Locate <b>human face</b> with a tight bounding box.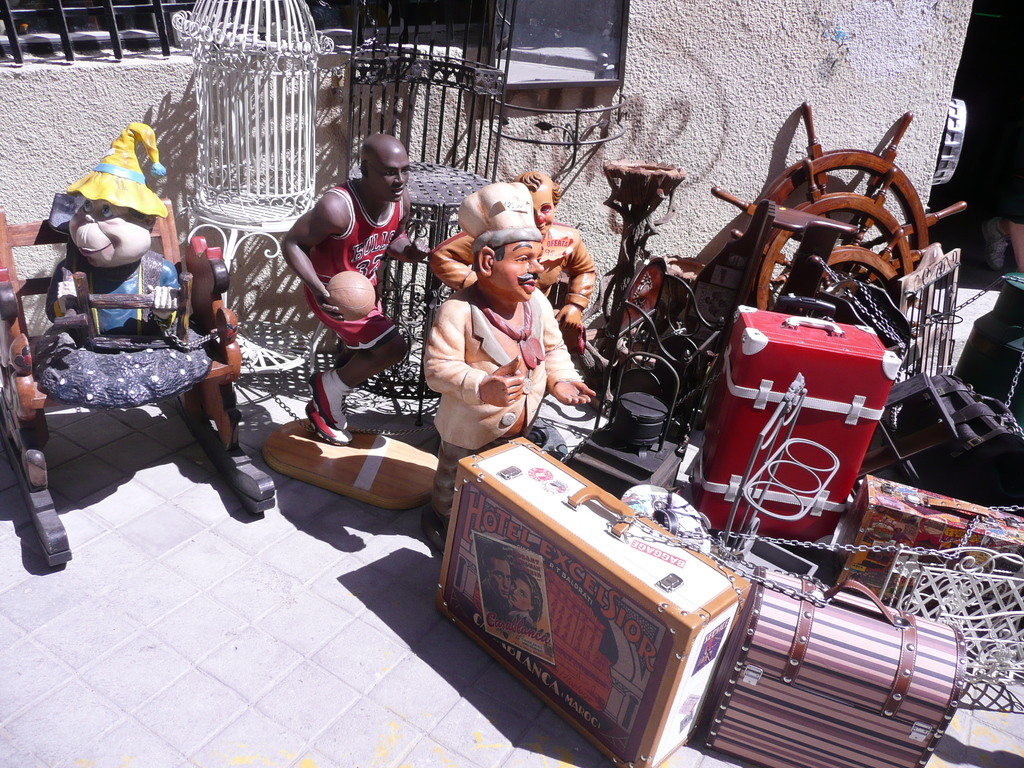
{"x1": 532, "y1": 184, "x2": 554, "y2": 241}.
